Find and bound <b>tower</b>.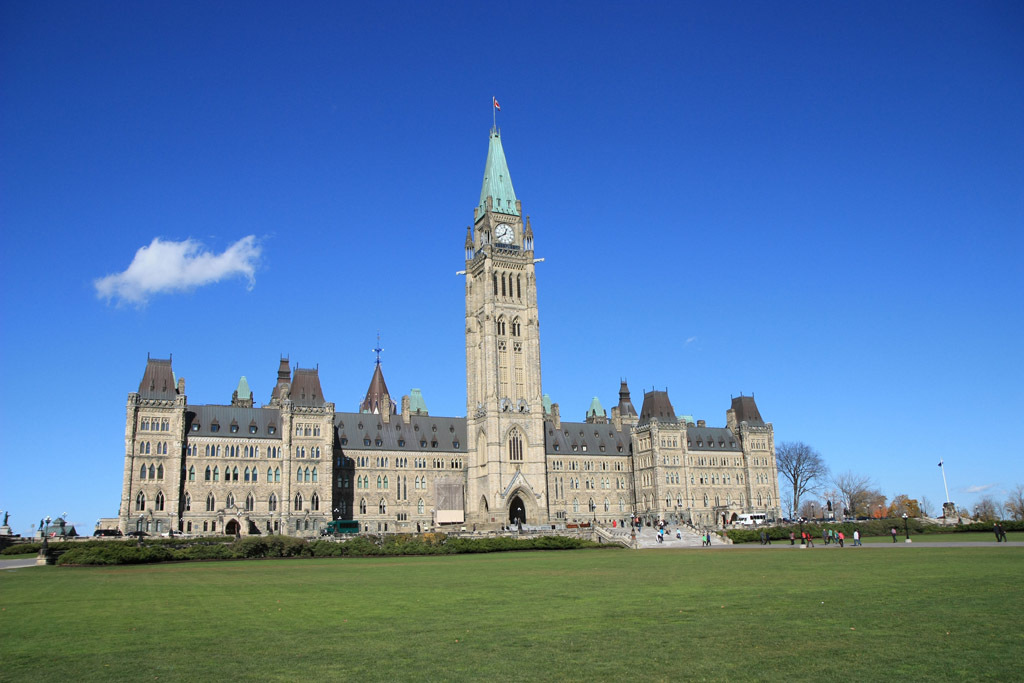
Bound: (left=444, top=84, right=566, bottom=495).
